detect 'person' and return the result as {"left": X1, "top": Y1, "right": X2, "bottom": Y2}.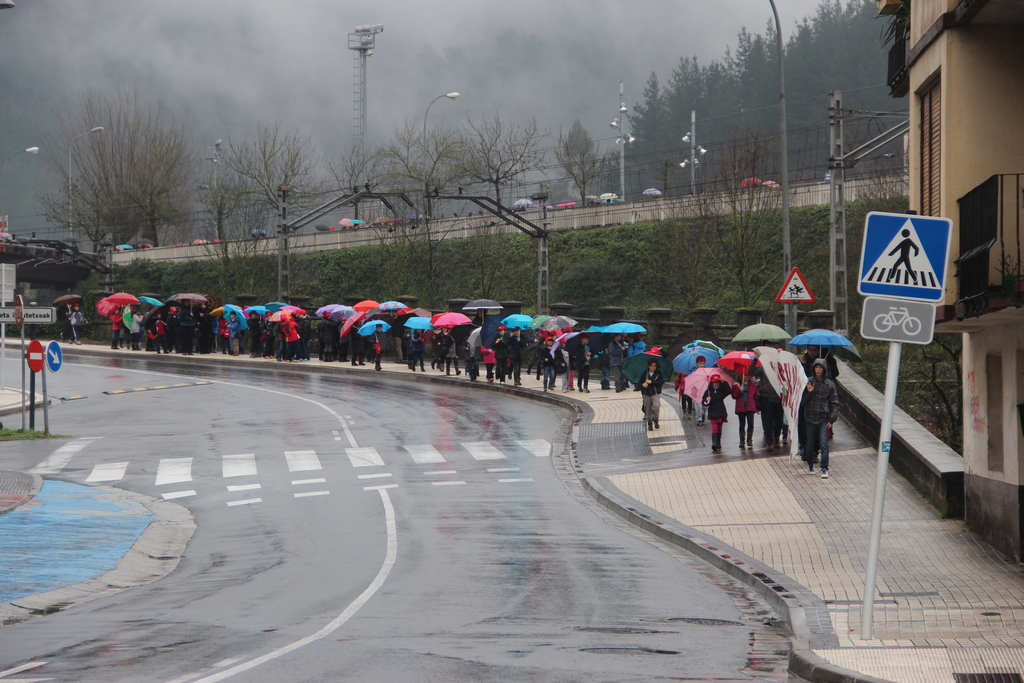
{"left": 732, "top": 375, "right": 762, "bottom": 463}.
